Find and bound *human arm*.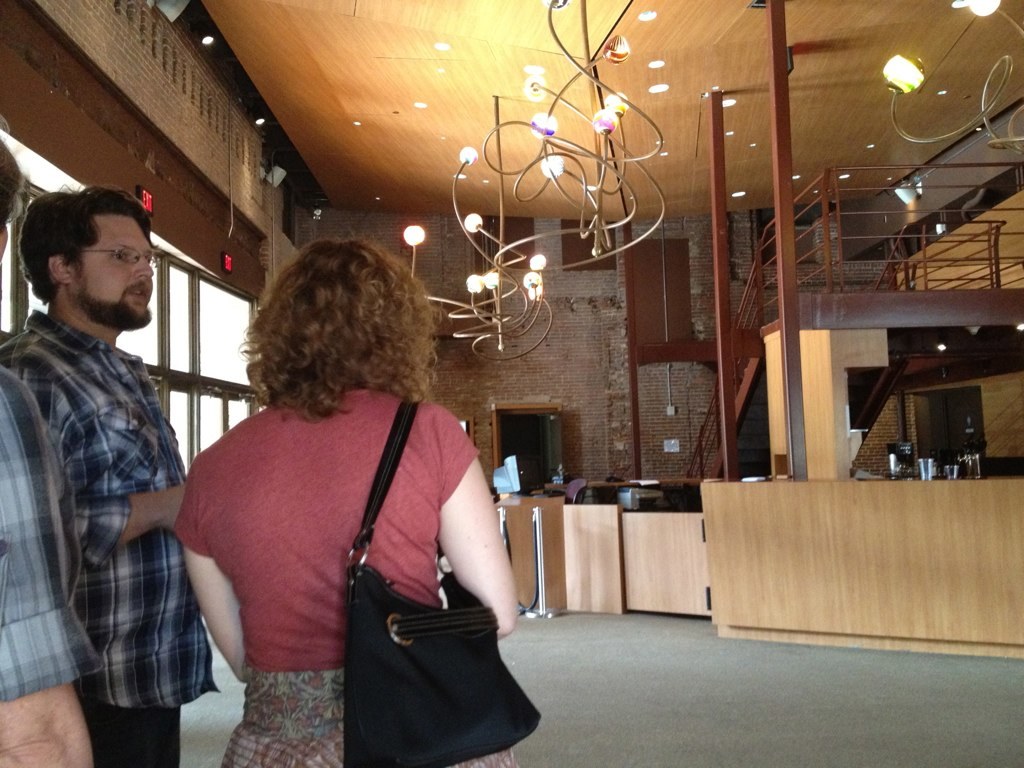
Bound: (left=18, top=357, right=189, bottom=554).
